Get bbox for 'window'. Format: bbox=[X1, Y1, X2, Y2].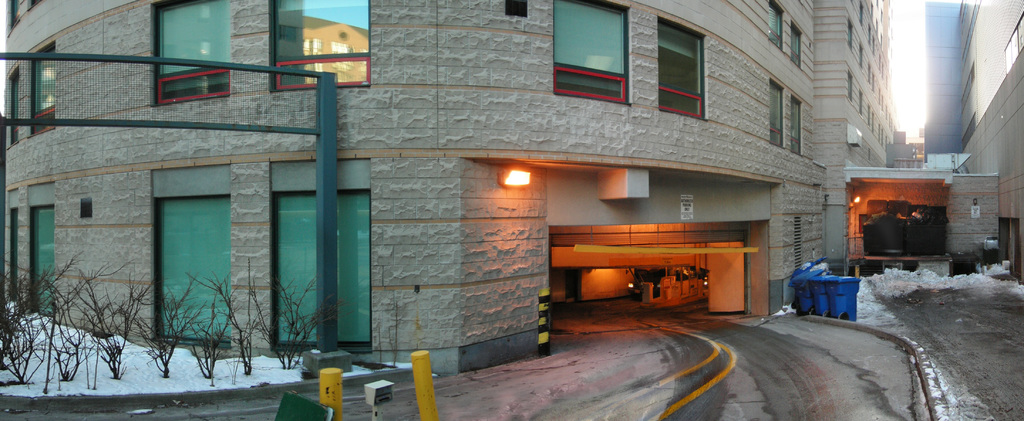
bbox=[553, 0, 630, 101].
